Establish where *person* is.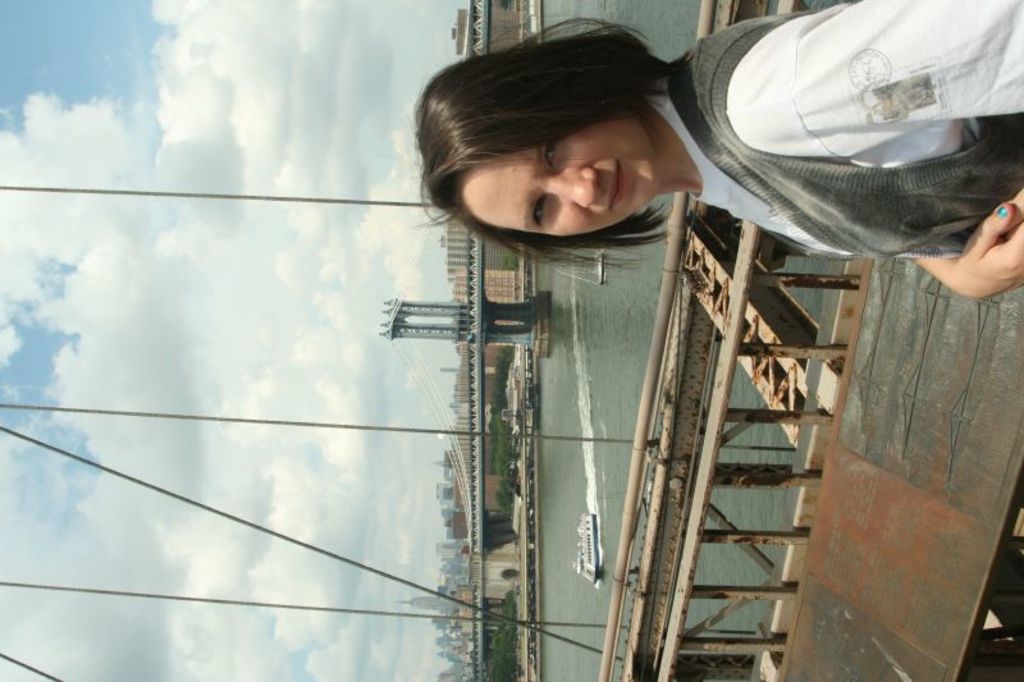
Established at x1=383, y1=26, x2=764, y2=322.
